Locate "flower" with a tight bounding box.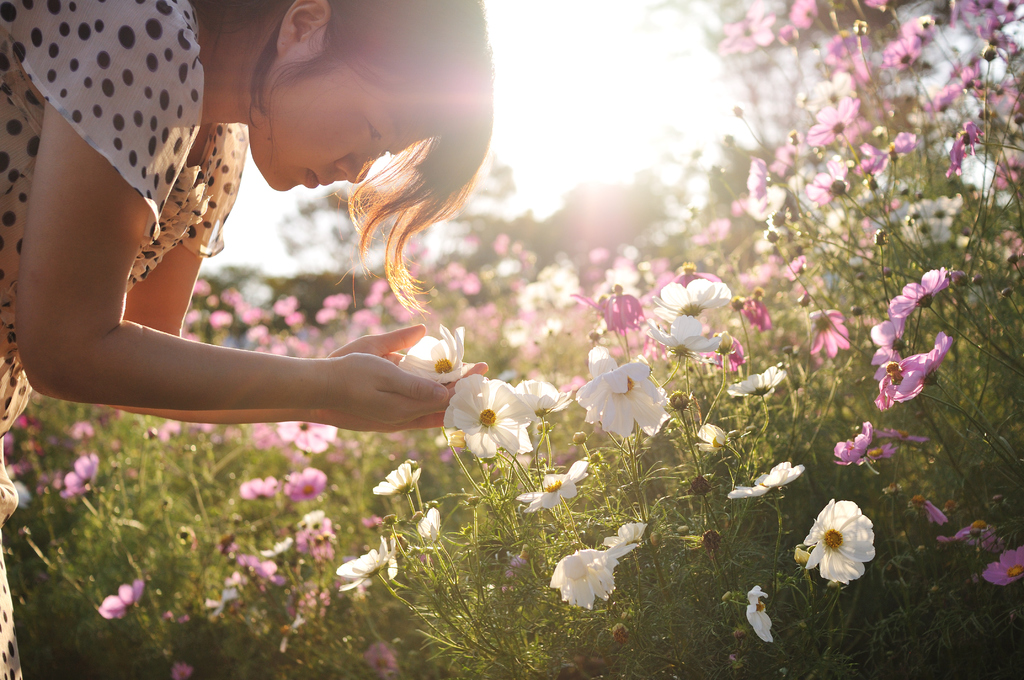
x1=980, y1=547, x2=1023, y2=593.
